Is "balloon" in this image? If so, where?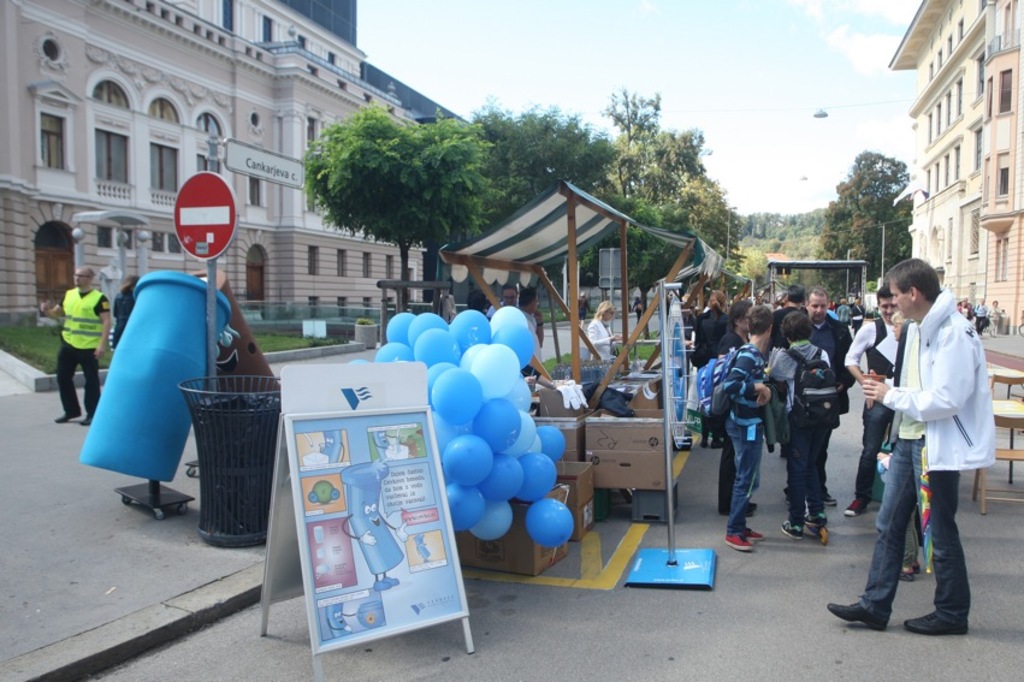
Yes, at rect(350, 357, 378, 369).
